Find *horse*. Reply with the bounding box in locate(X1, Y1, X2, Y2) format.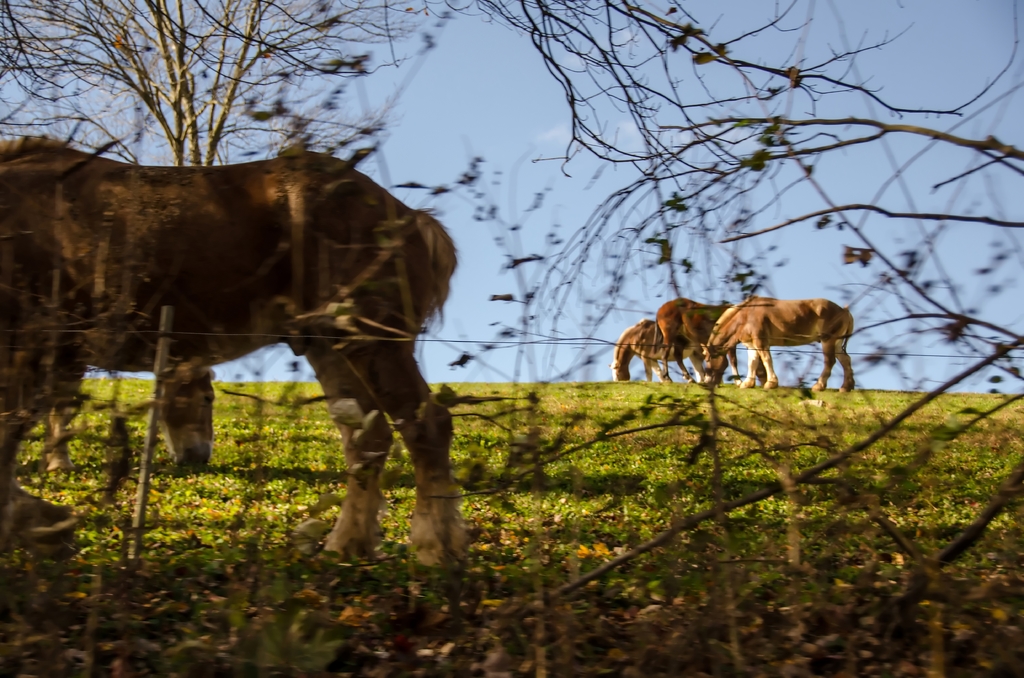
locate(41, 366, 218, 474).
